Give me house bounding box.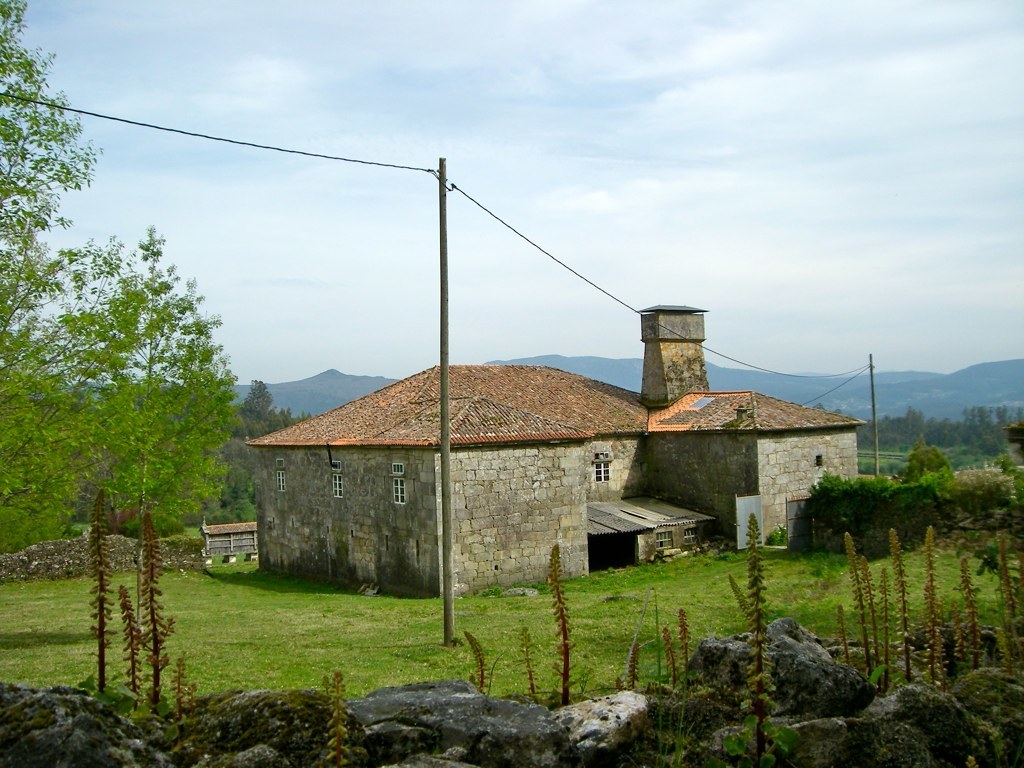
[230,312,844,618].
